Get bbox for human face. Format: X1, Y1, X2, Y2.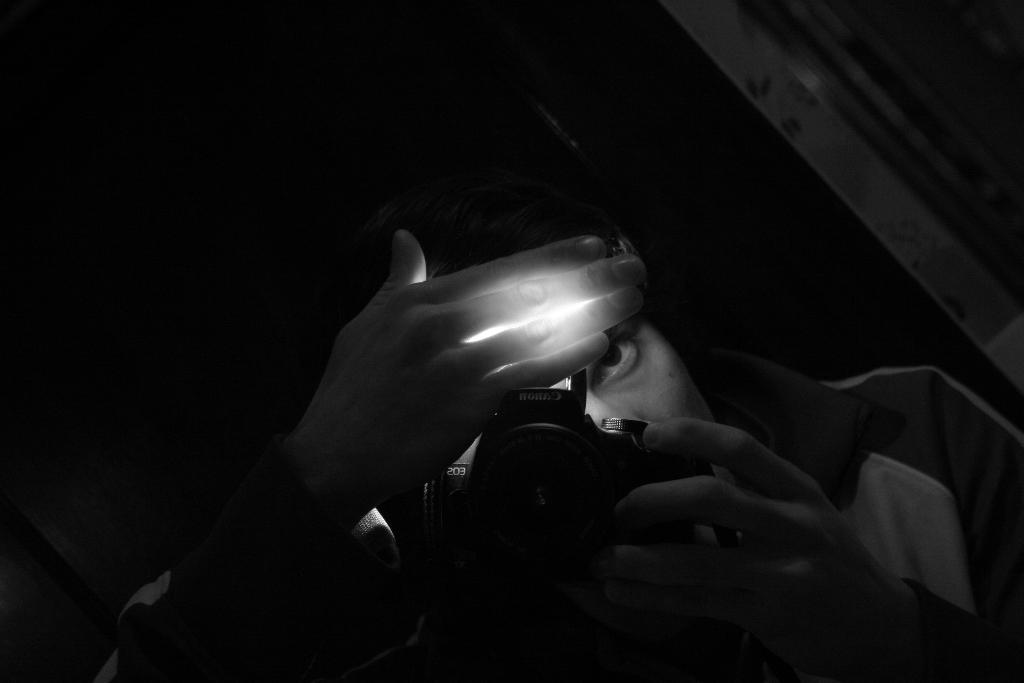
442, 313, 705, 641.
